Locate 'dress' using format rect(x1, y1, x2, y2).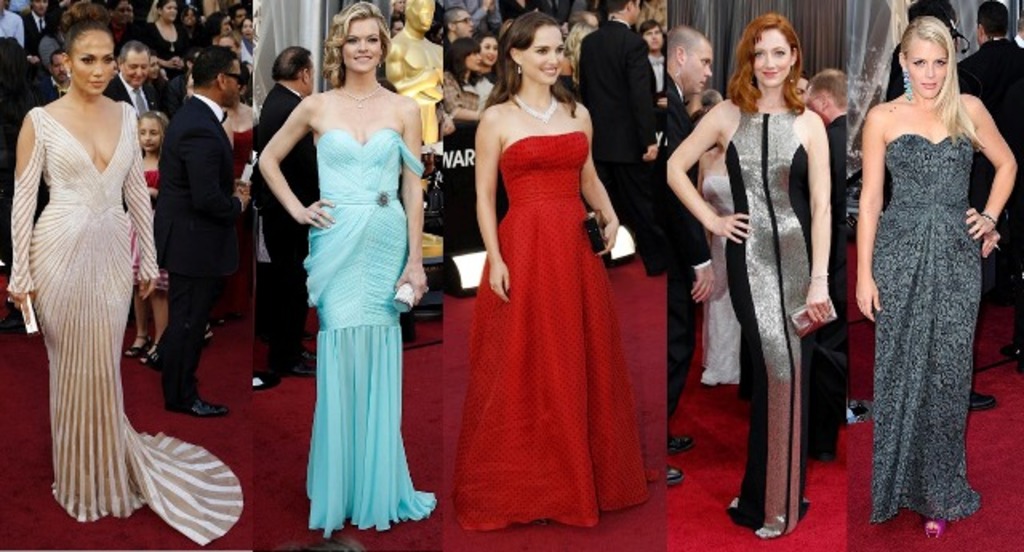
rect(720, 106, 826, 542).
